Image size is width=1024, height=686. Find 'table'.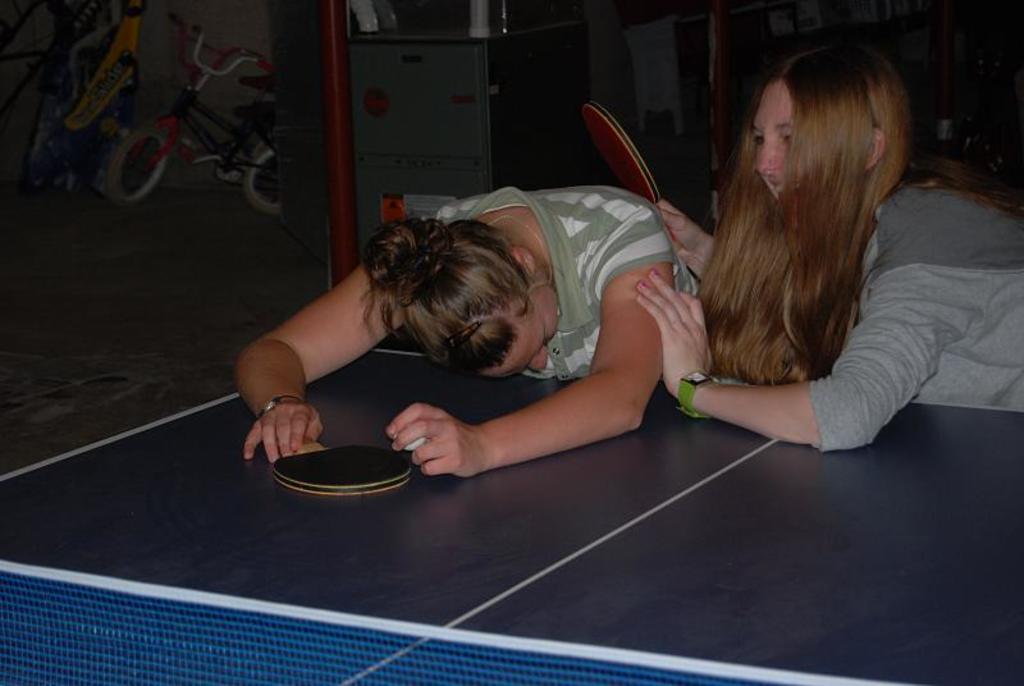
box=[0, 320, 1023, 682].
